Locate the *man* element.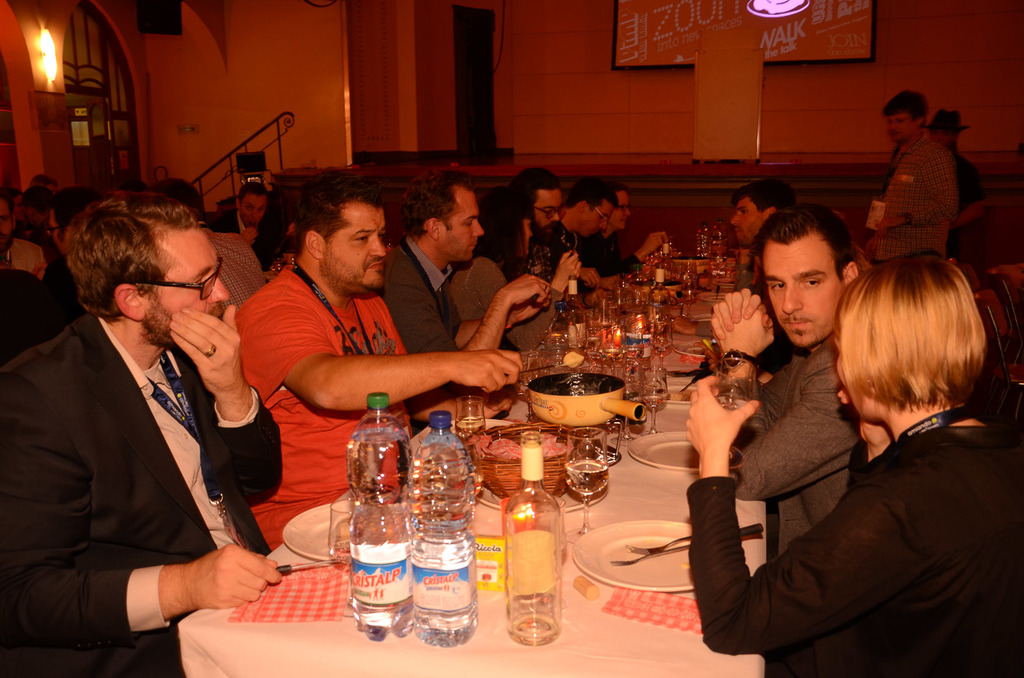
Element bbox: <bbox>724, 173, 796, 278</bbox>.
